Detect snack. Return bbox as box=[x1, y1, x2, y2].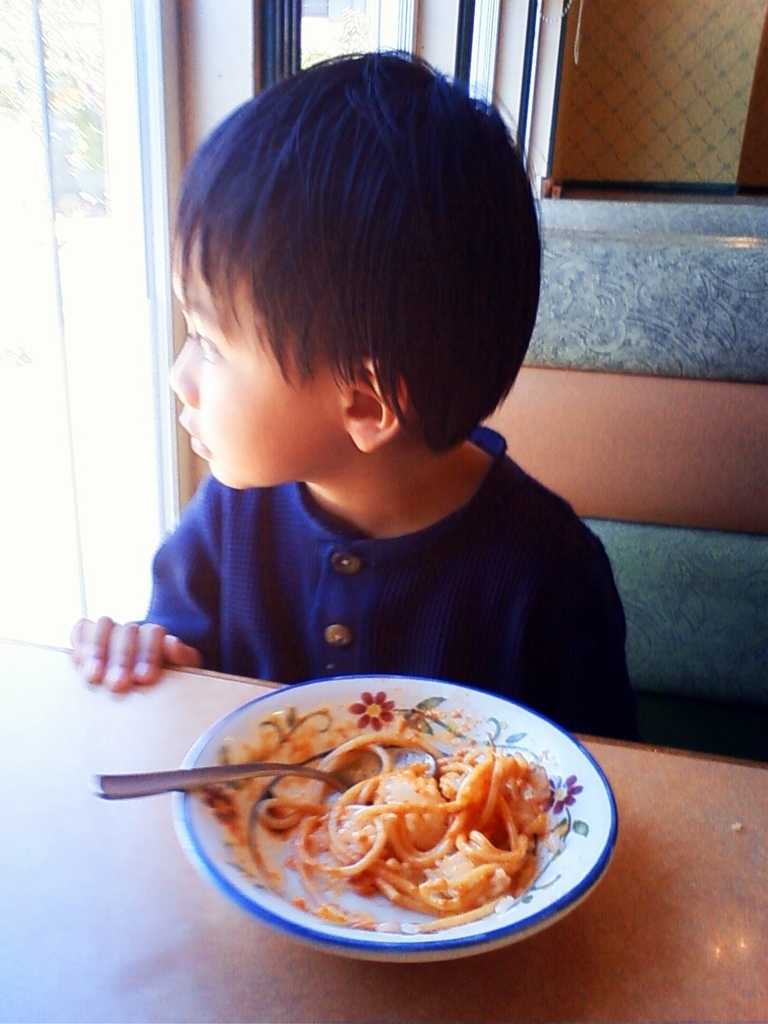
box=[252, 717, 544, 929].
